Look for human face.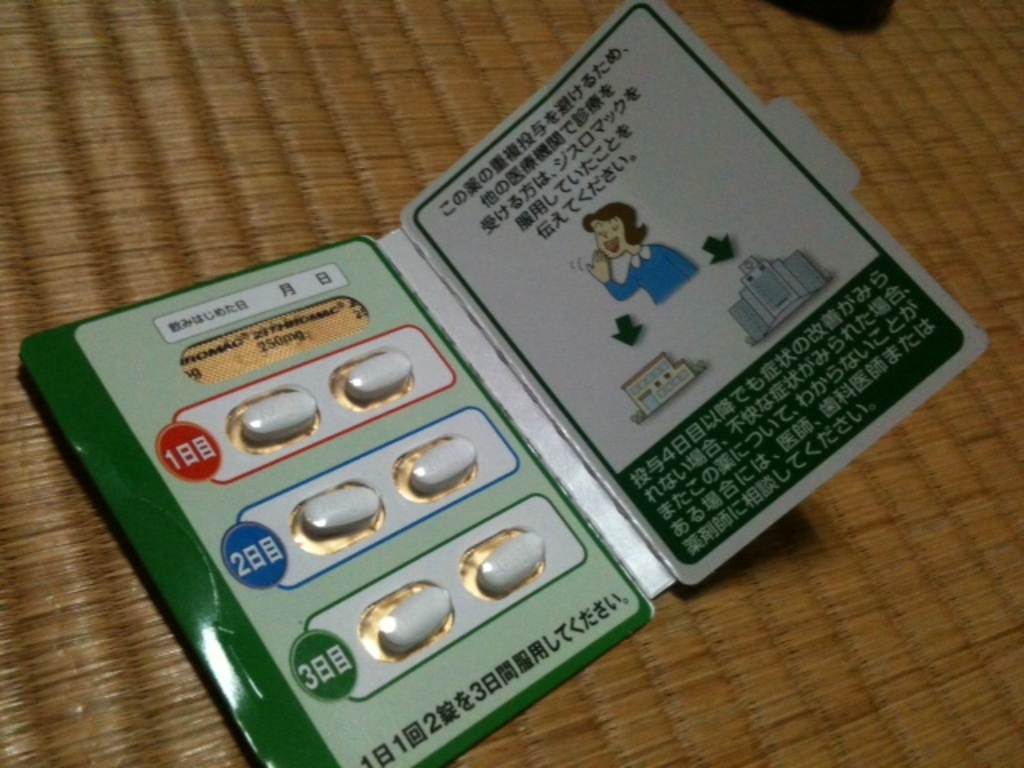
Found: detection(594, 214, 627, 258).
